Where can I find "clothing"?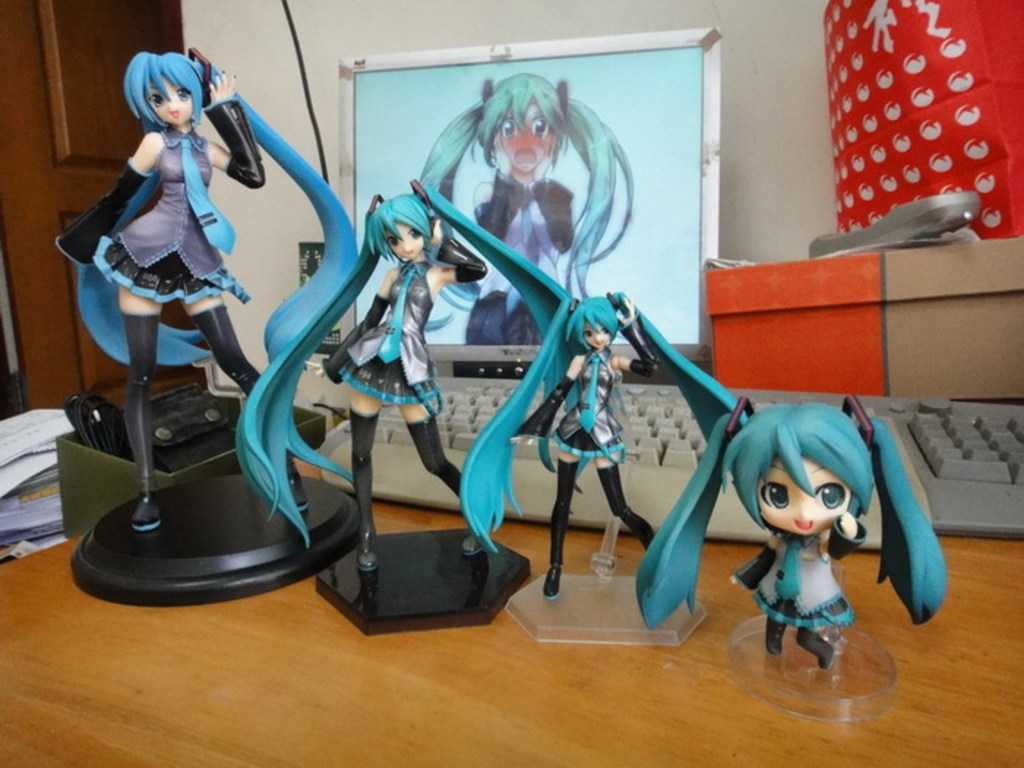
You can find it at box=[508, 323, 658, 568].
